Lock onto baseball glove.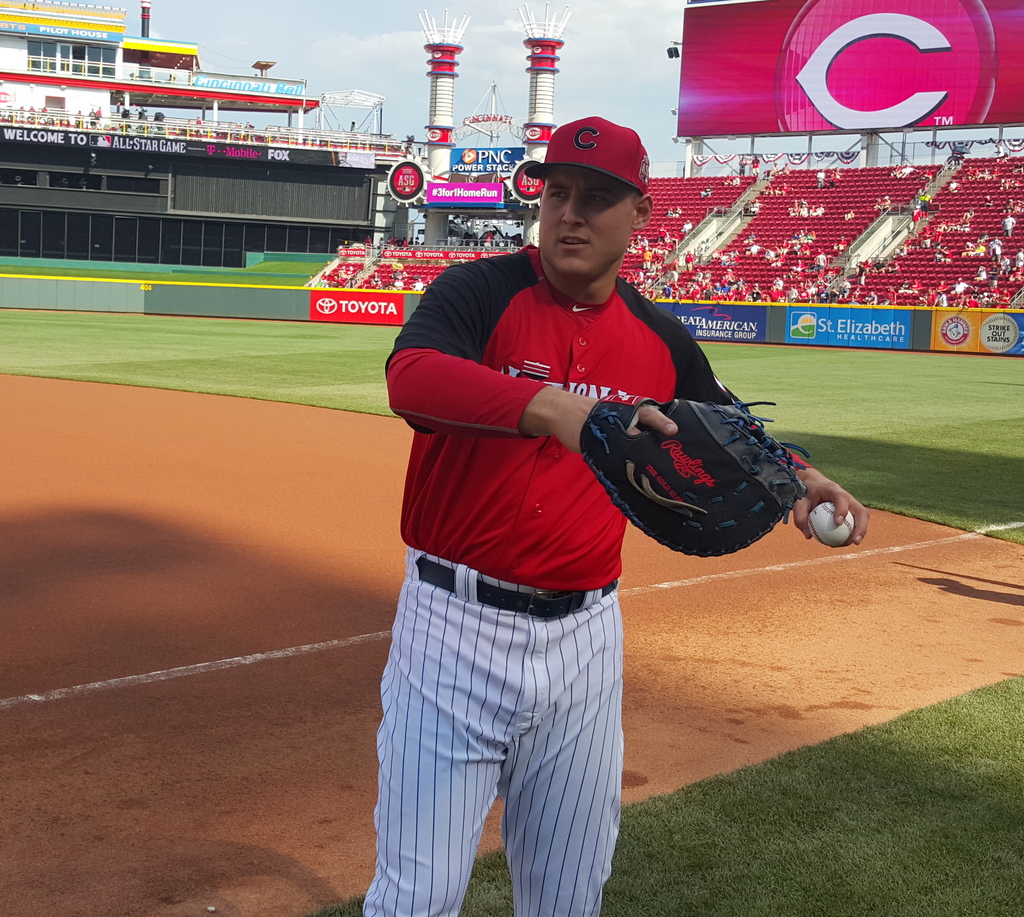
Locked: [576, 389, 810, 556].
